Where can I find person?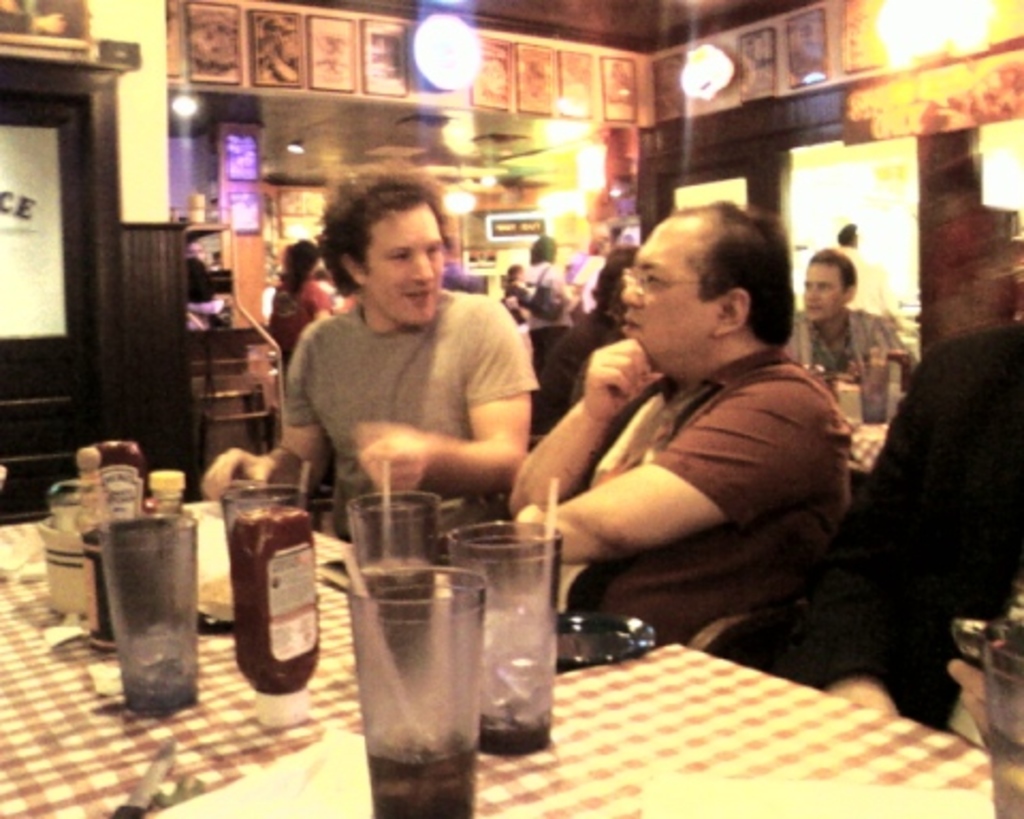
You can find it at l=531, t=166, r=849, b=682.
